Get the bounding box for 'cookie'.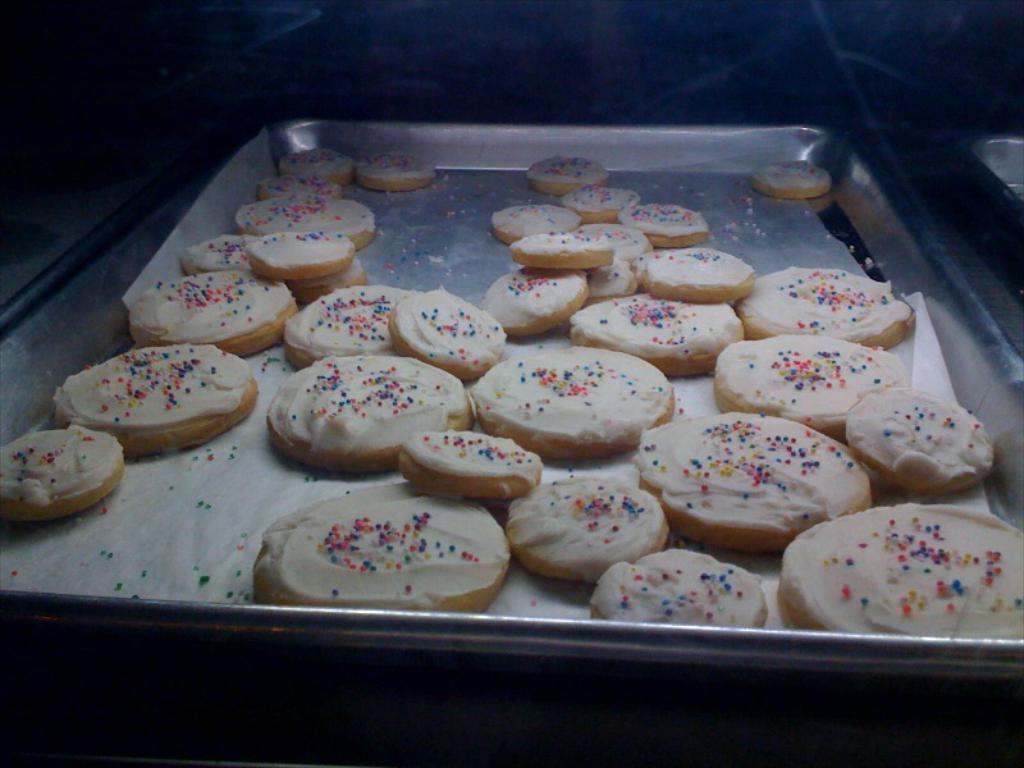
bbox=(504, 233, 611, 270).
